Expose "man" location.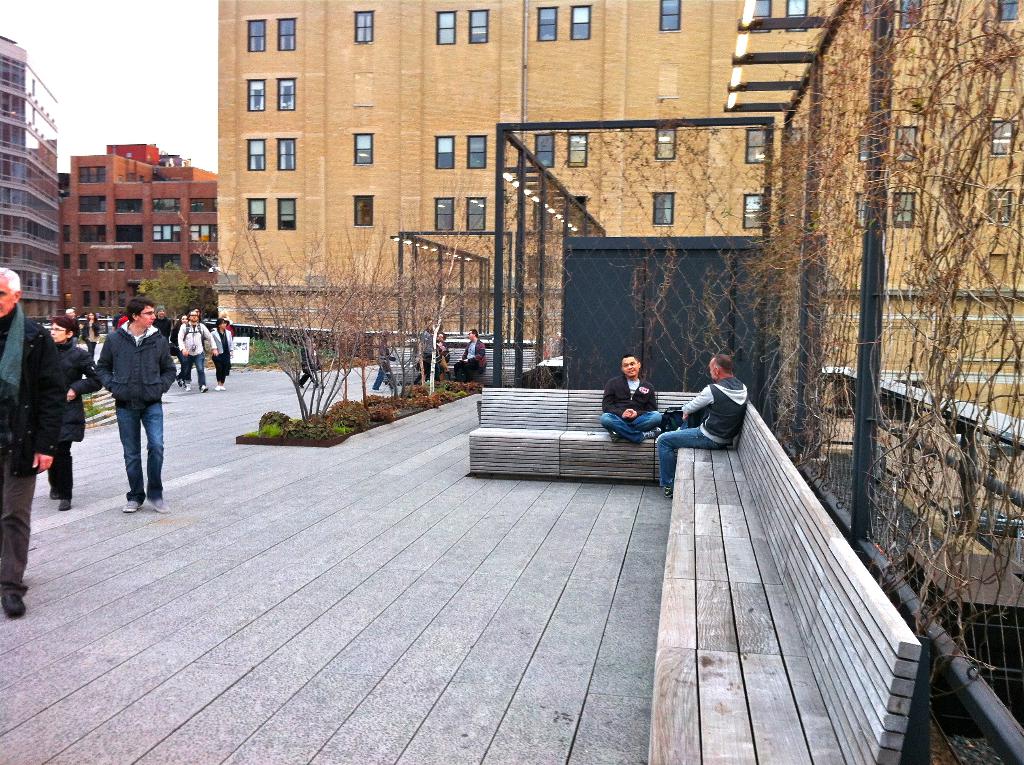
Exposed at BBox(418, 316, 443, 384).
